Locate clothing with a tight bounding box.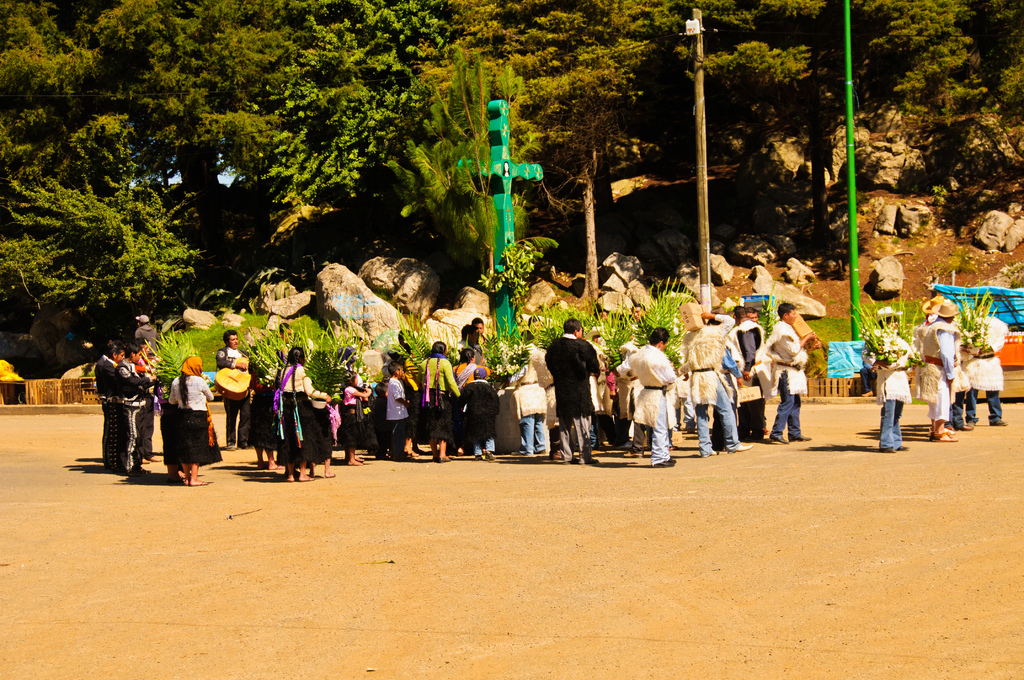
<region>625, 346, 673, 432</region>.
